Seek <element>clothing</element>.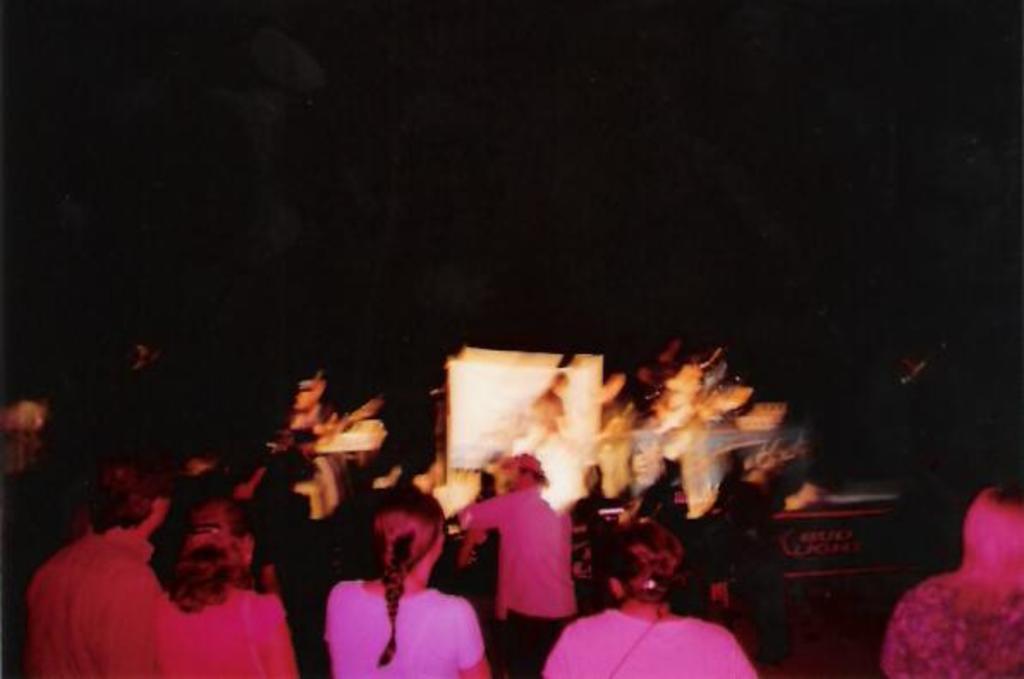
BBox(242, 443, 318, 569).
